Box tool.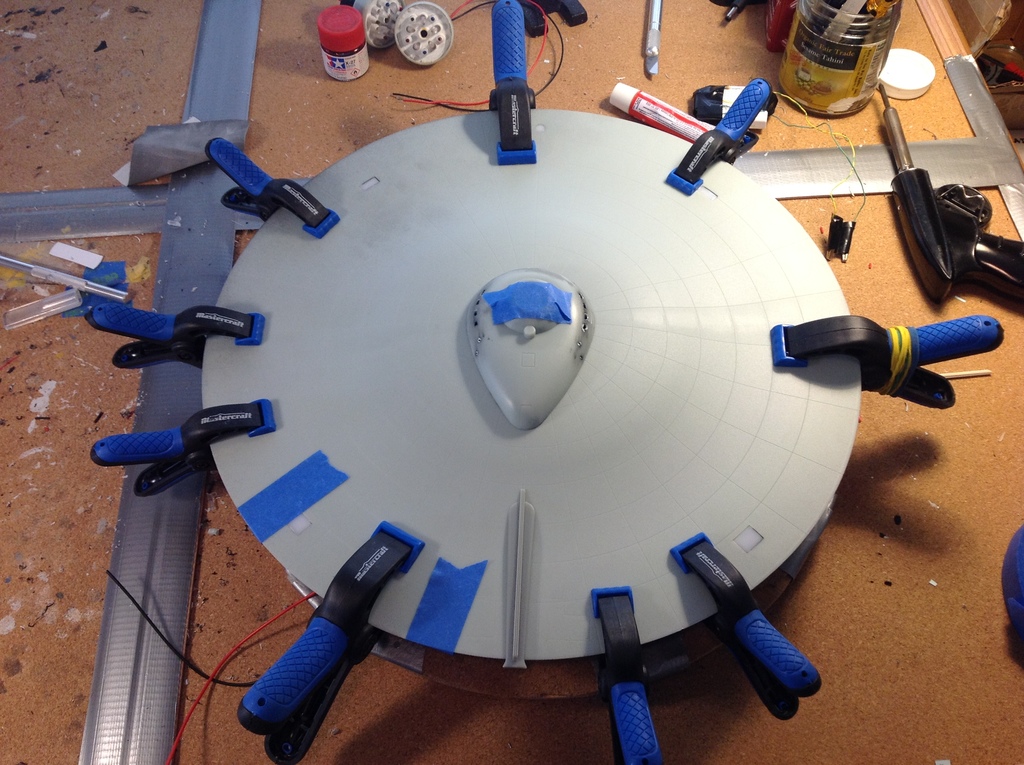
select_region(238, 519, 425, 764).
